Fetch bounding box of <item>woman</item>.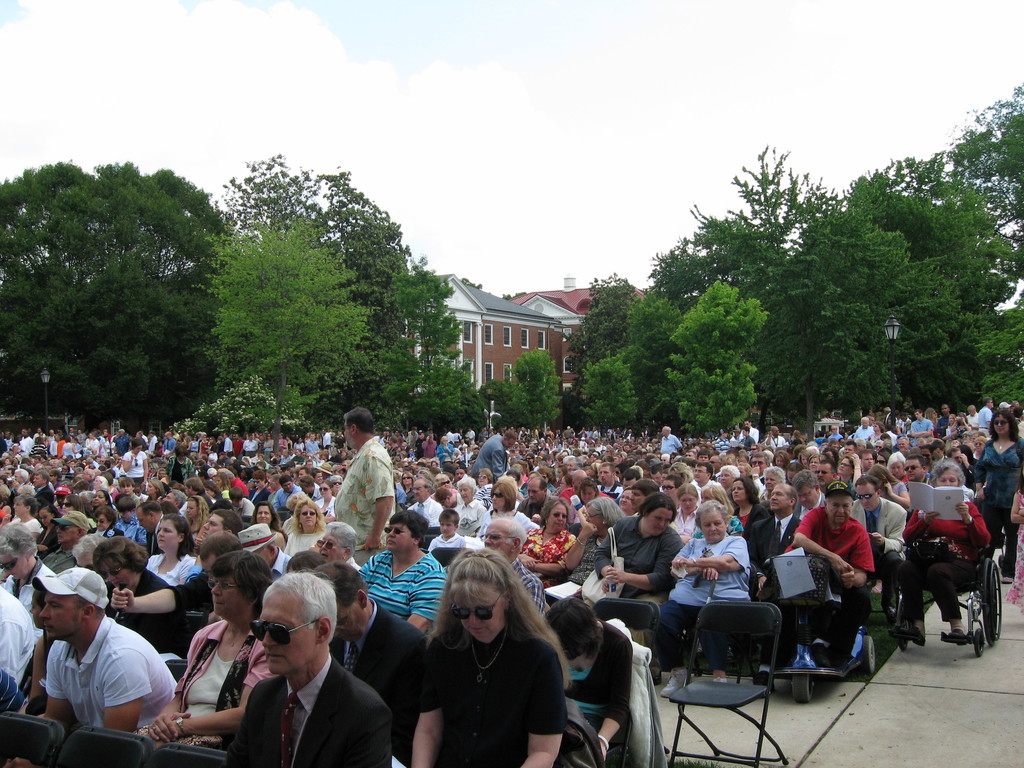
Bbox: (895, 460, 993, 641).
